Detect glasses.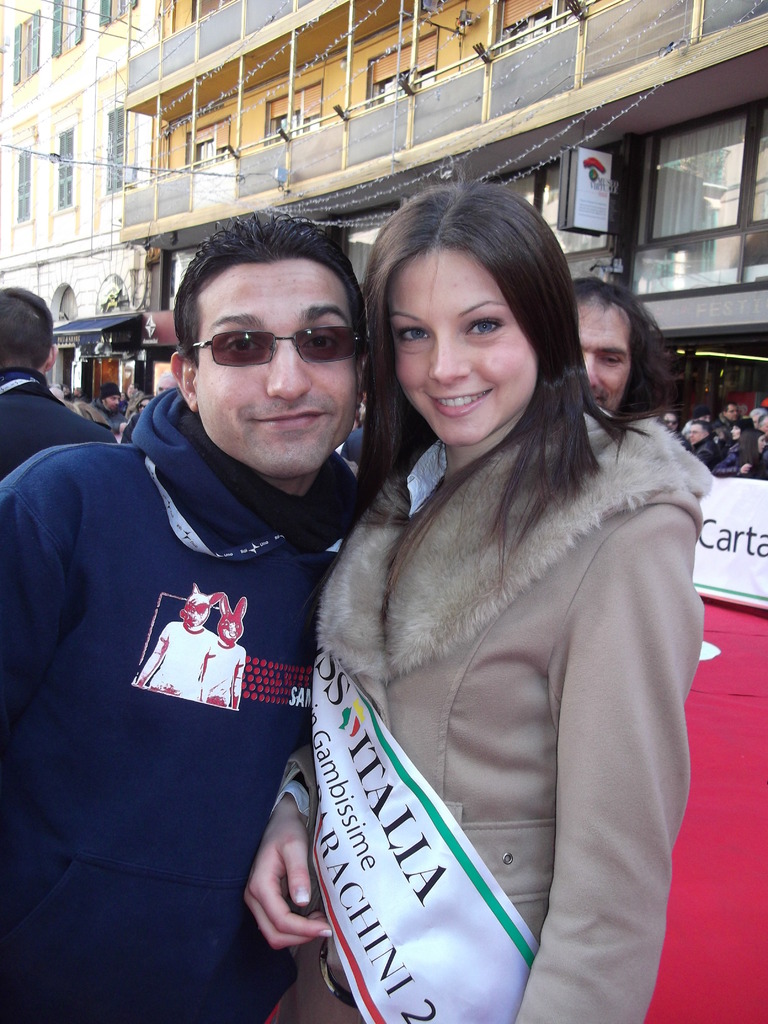
Detected at l=195, t=298, r=362, b=356.
